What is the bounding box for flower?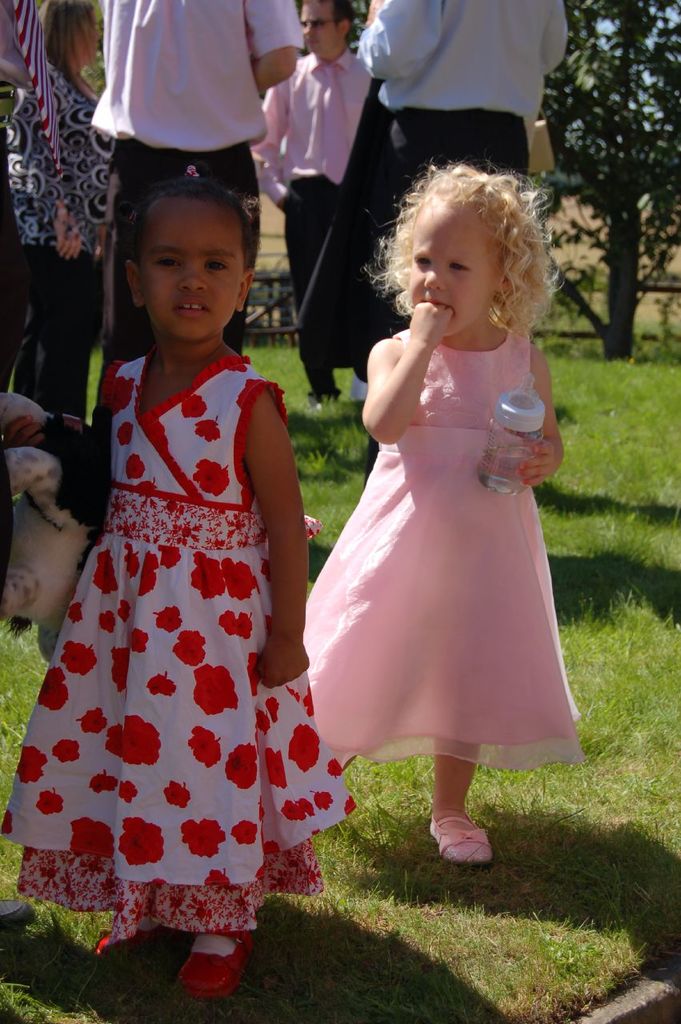
132,480,158,494.
